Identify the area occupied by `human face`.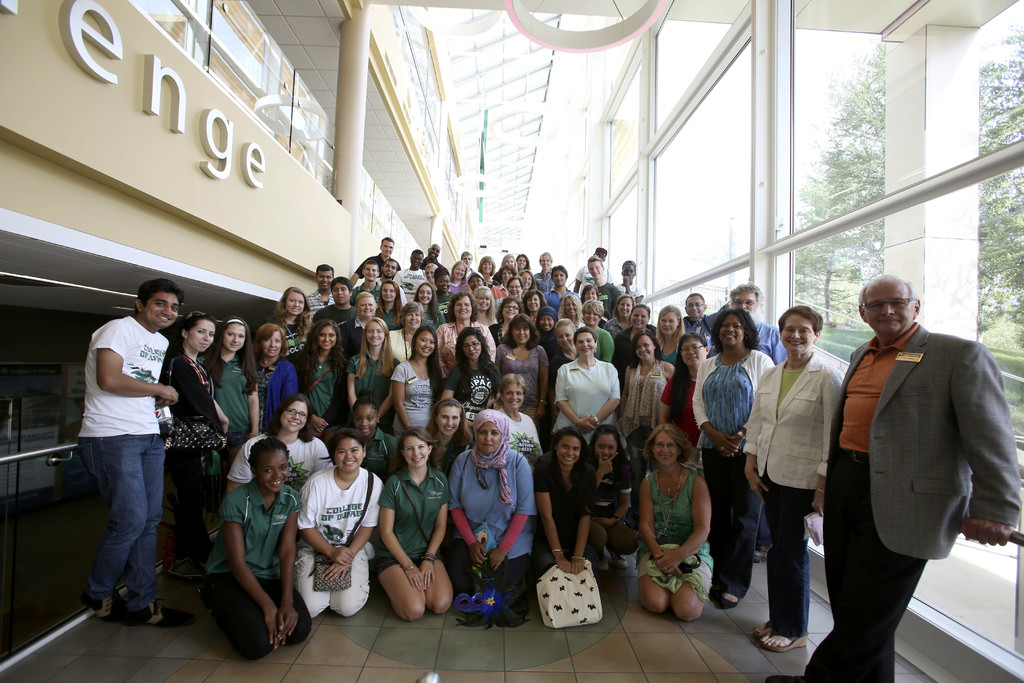
Area: x1=650, y1=427, x2=678, y2=461.
